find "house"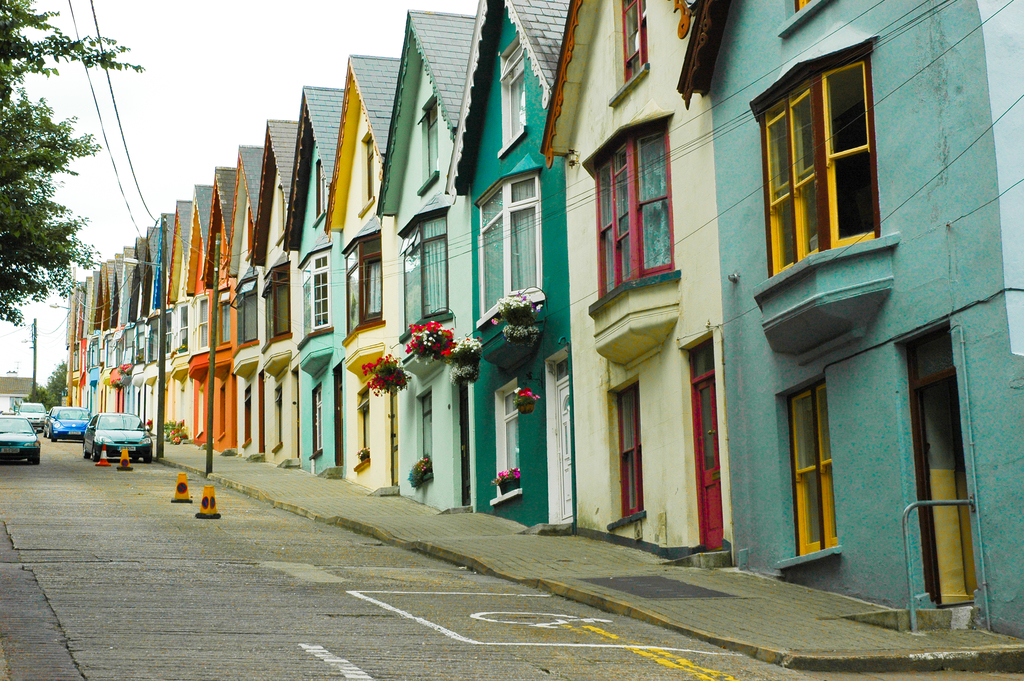
[left=675, top=0, right=1023, bottom=643]
